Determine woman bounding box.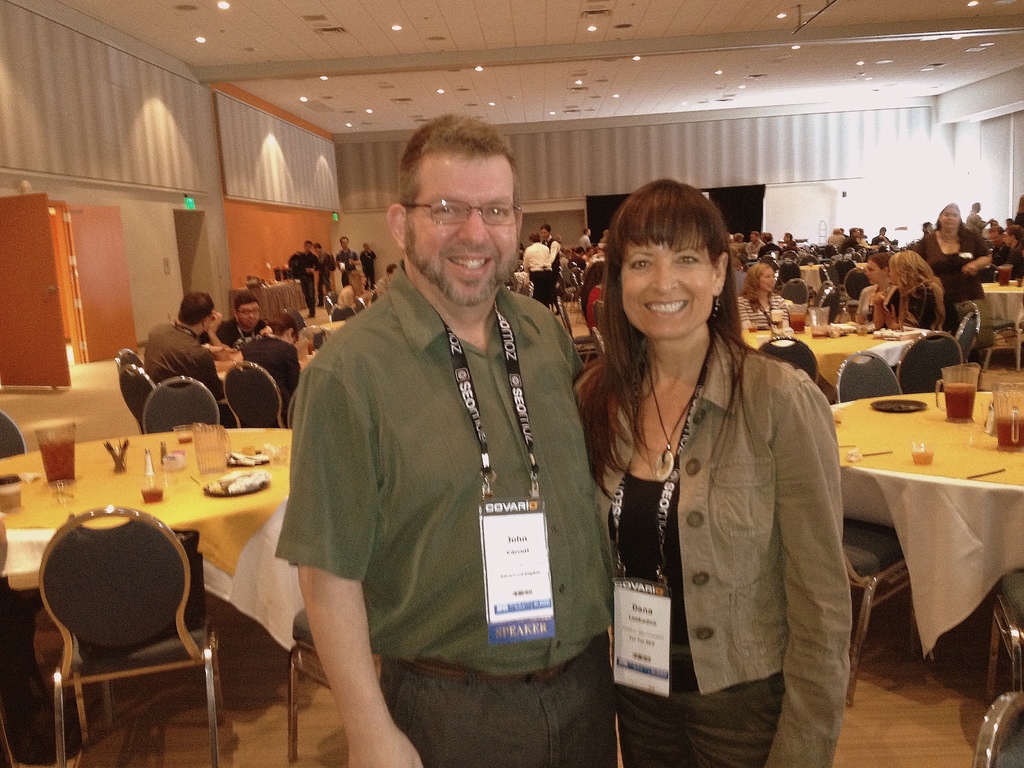
Determined: crop(524, 234, 559, 310).
